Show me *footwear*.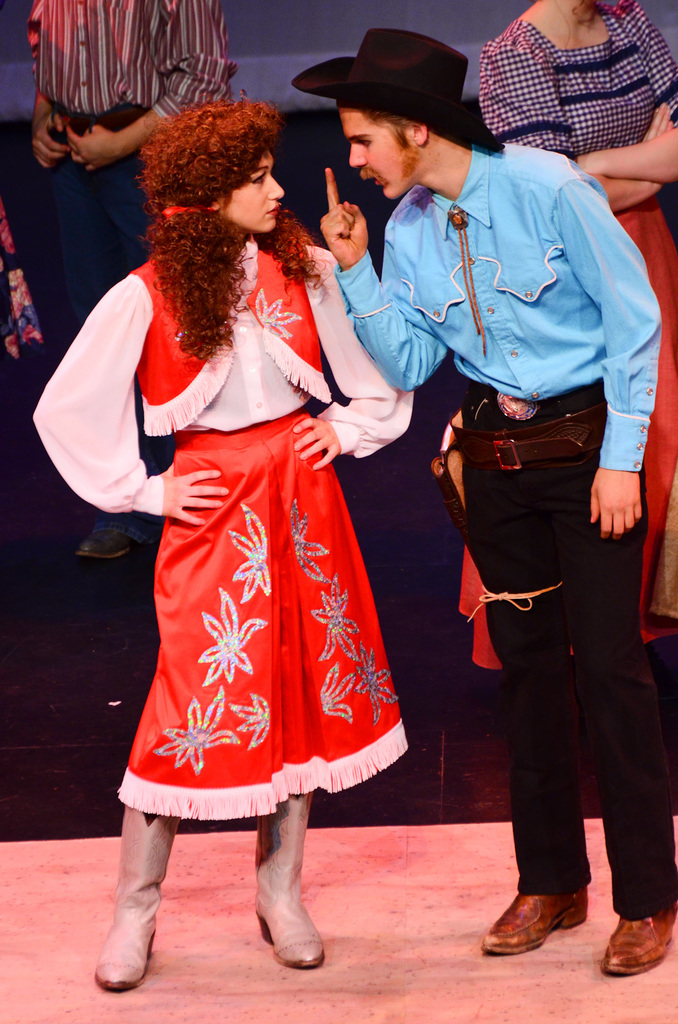
*footwear* is here: {"x1": 595, "y1": 899, "x2": 677, "y2": 973}.
